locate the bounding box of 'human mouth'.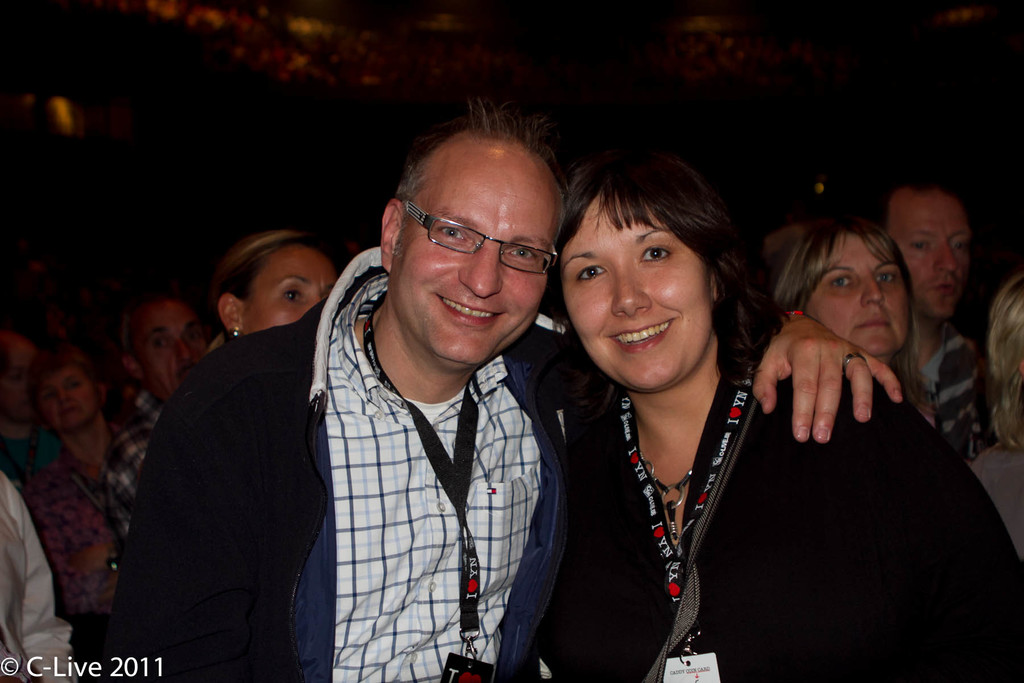
Bounding box: detection(61, 407, 80, 417).
